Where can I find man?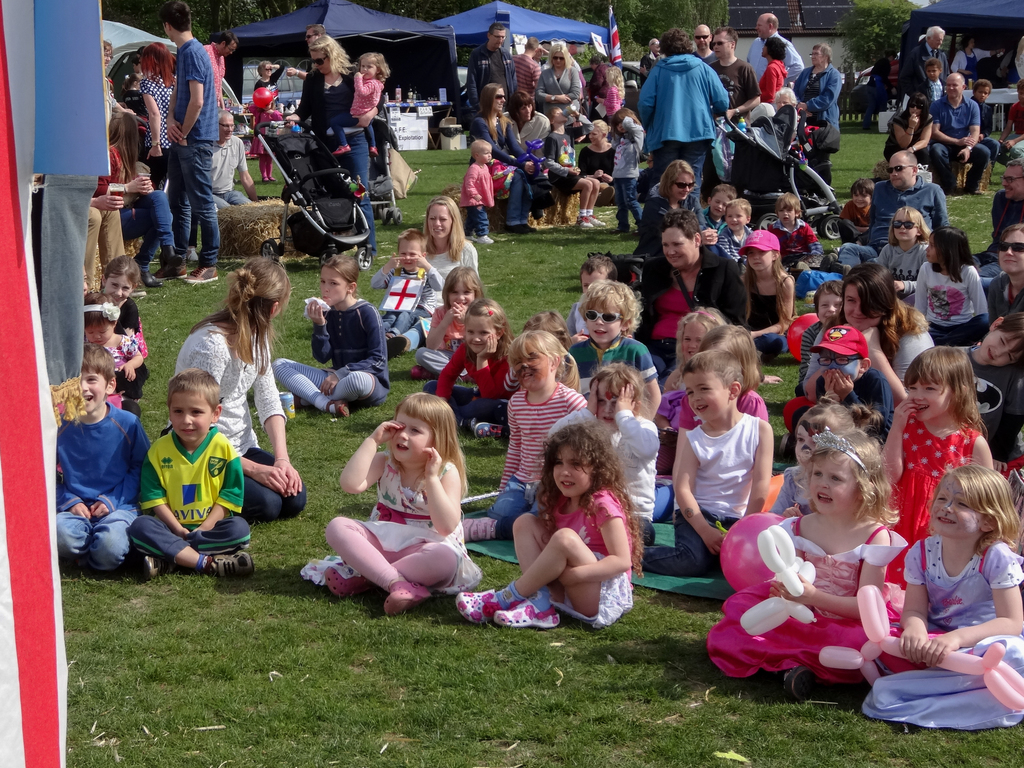
You can find it at [left=829, top=145, right=947, bottom=275].
